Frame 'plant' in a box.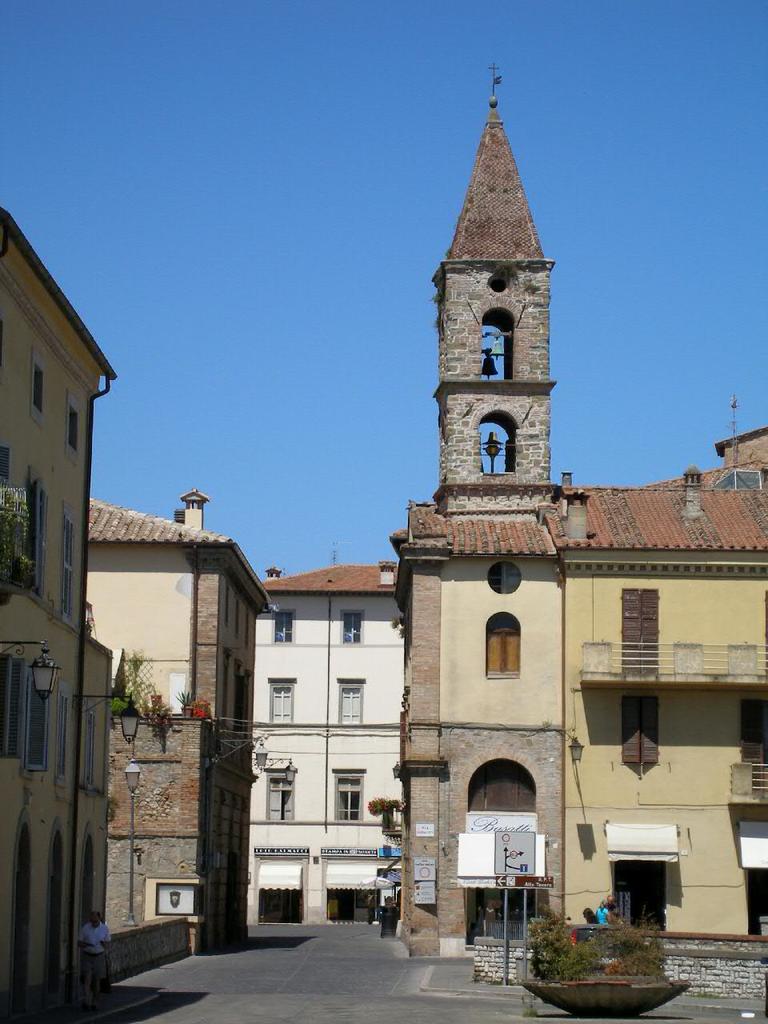
l=108, t=694, r=138, b=711.
